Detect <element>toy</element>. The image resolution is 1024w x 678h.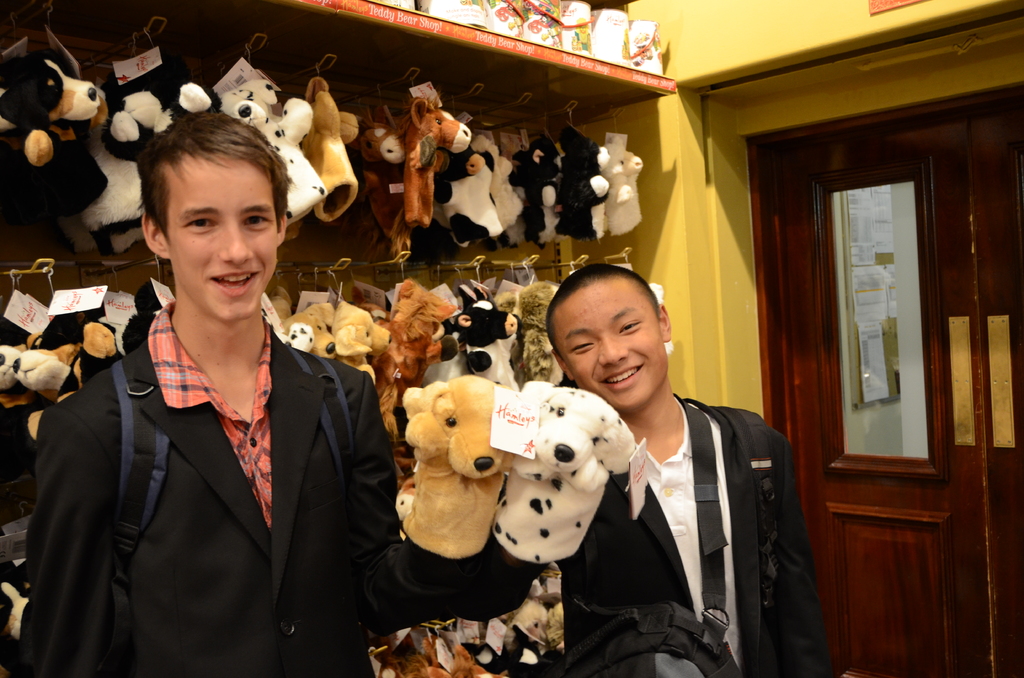
{"x1": 0, "y1": 36, "x2": 121, "y2": 251}.
